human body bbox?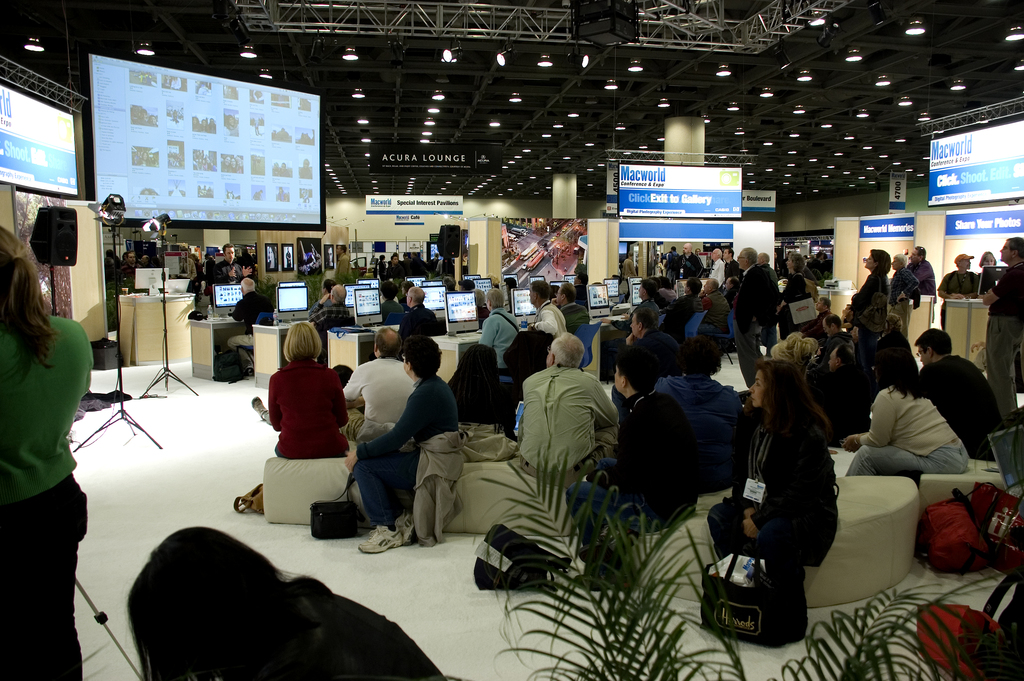
BBox(336, 243, 355, 284)
